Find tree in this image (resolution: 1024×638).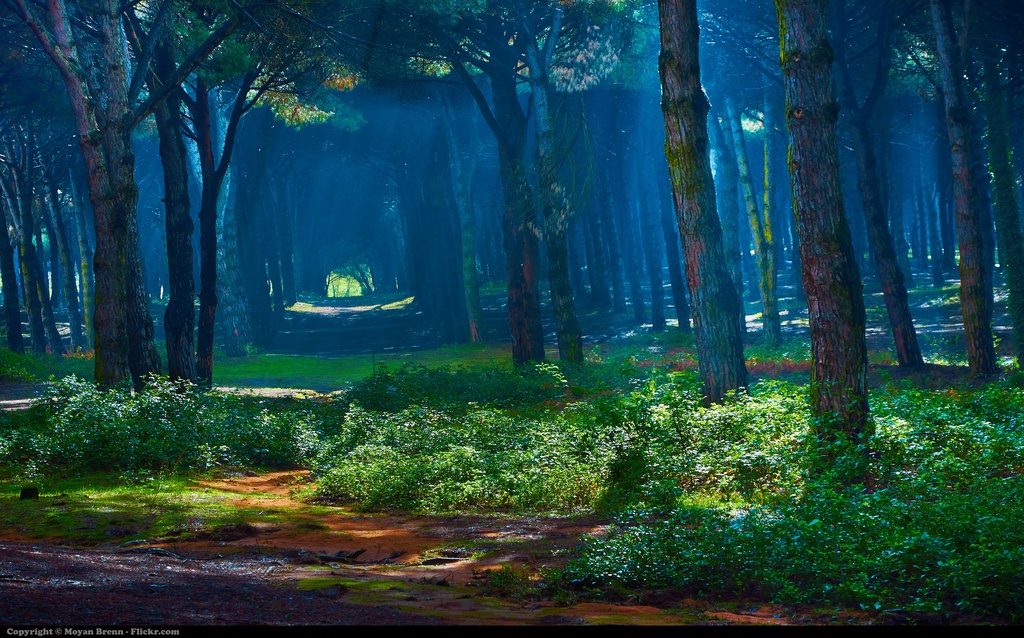
Rect(401, 106, 642, 331).
